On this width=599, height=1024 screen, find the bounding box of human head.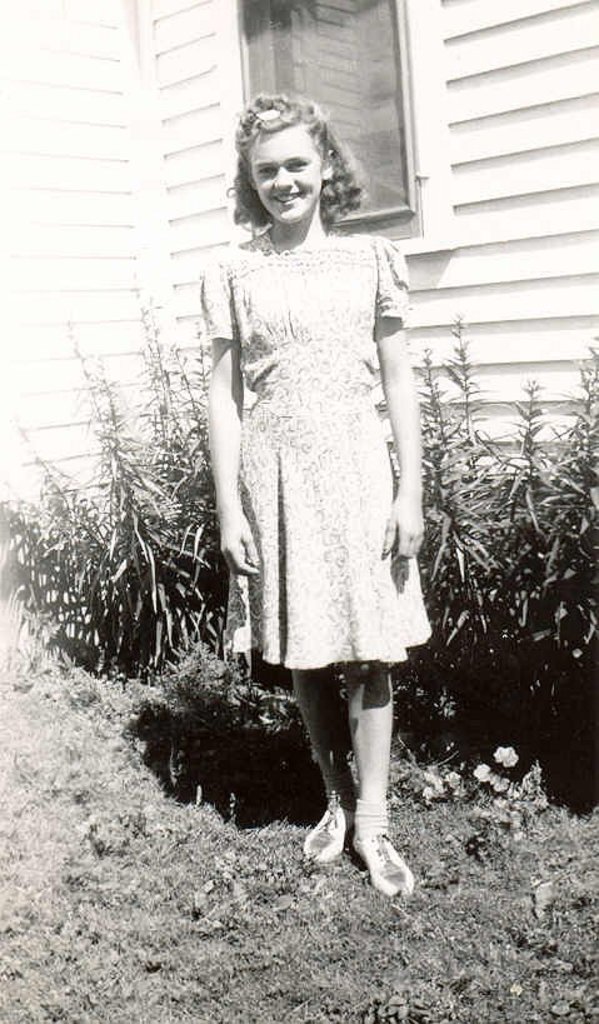
Bounding box: locate(231, 89, 354, 220).
